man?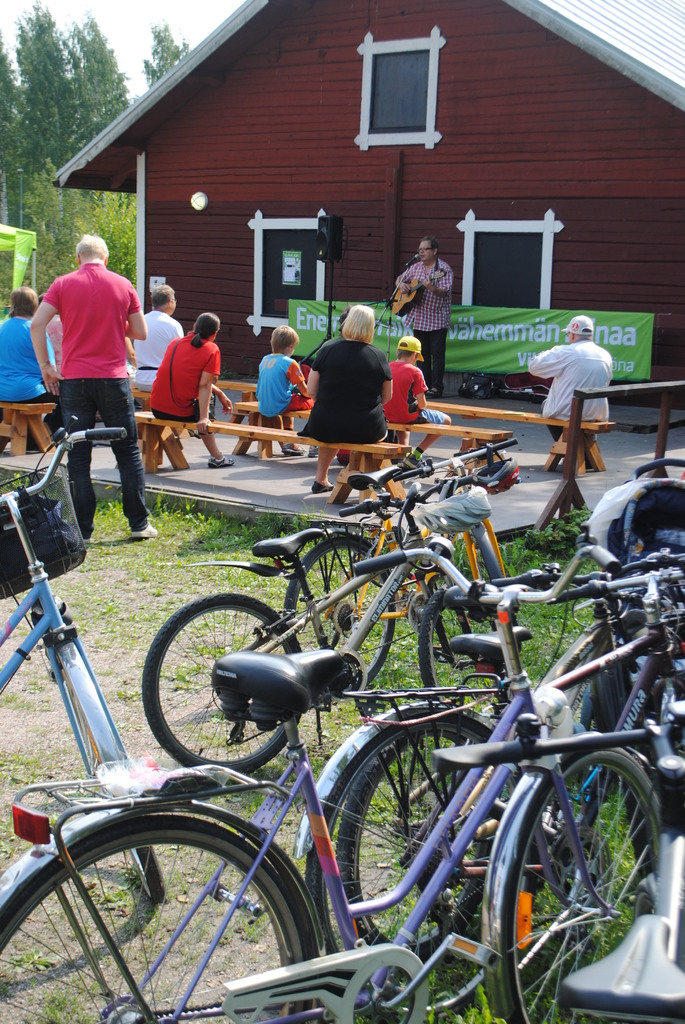
(left=33, top=219, right=152, bottom=546)
